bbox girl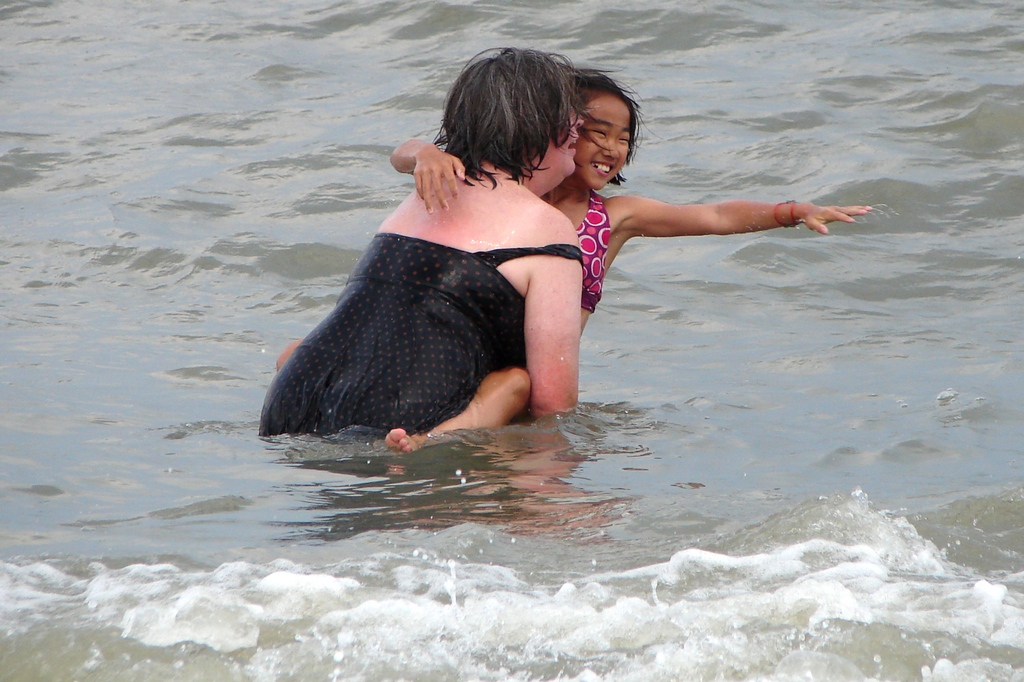
bbox=(258, 41, 595, 478)
